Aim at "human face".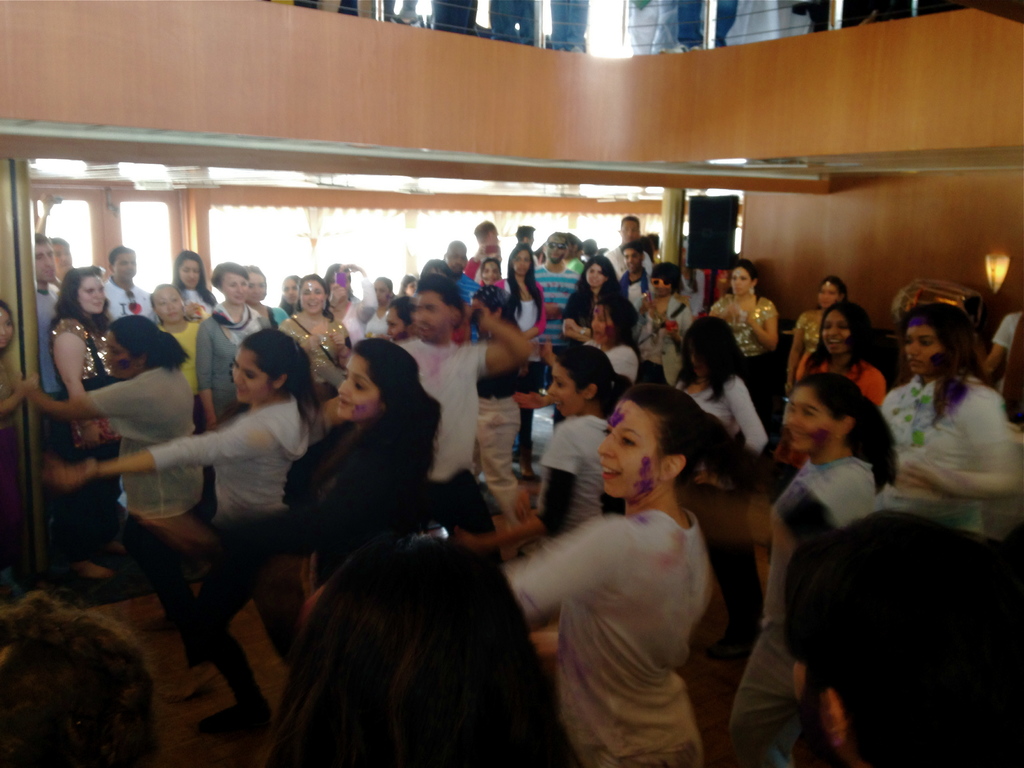
Aimed at 903, 321, 938, 378.
